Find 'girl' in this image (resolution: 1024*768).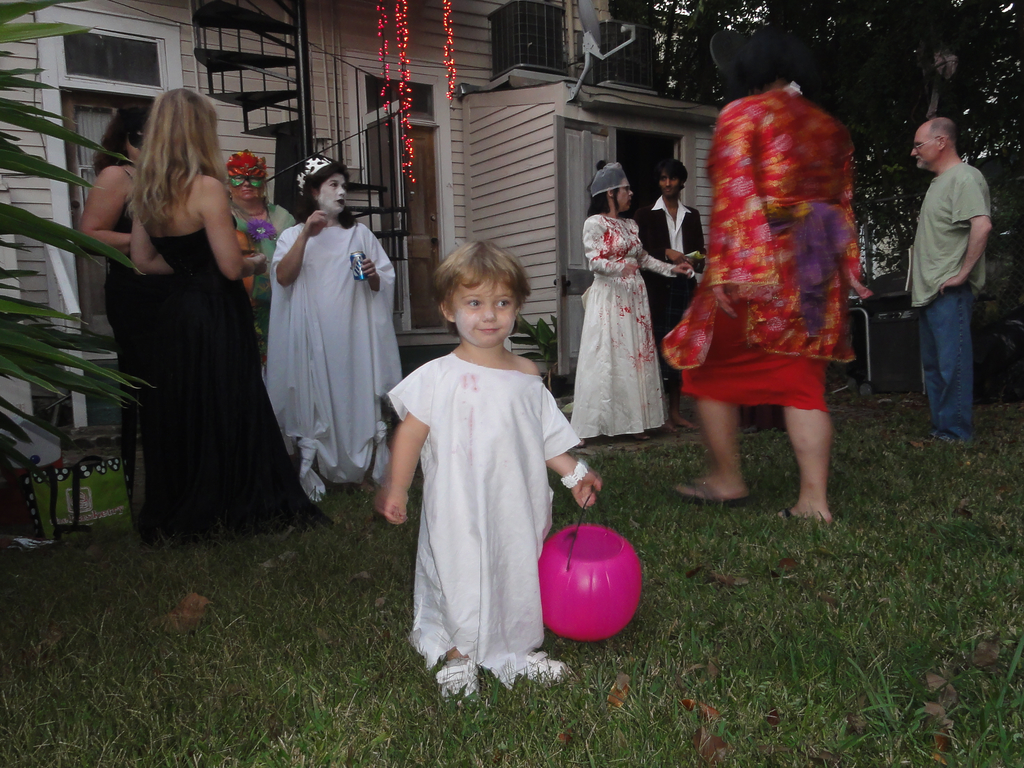
x1=79 y1=101 x2=154 y2=516.
